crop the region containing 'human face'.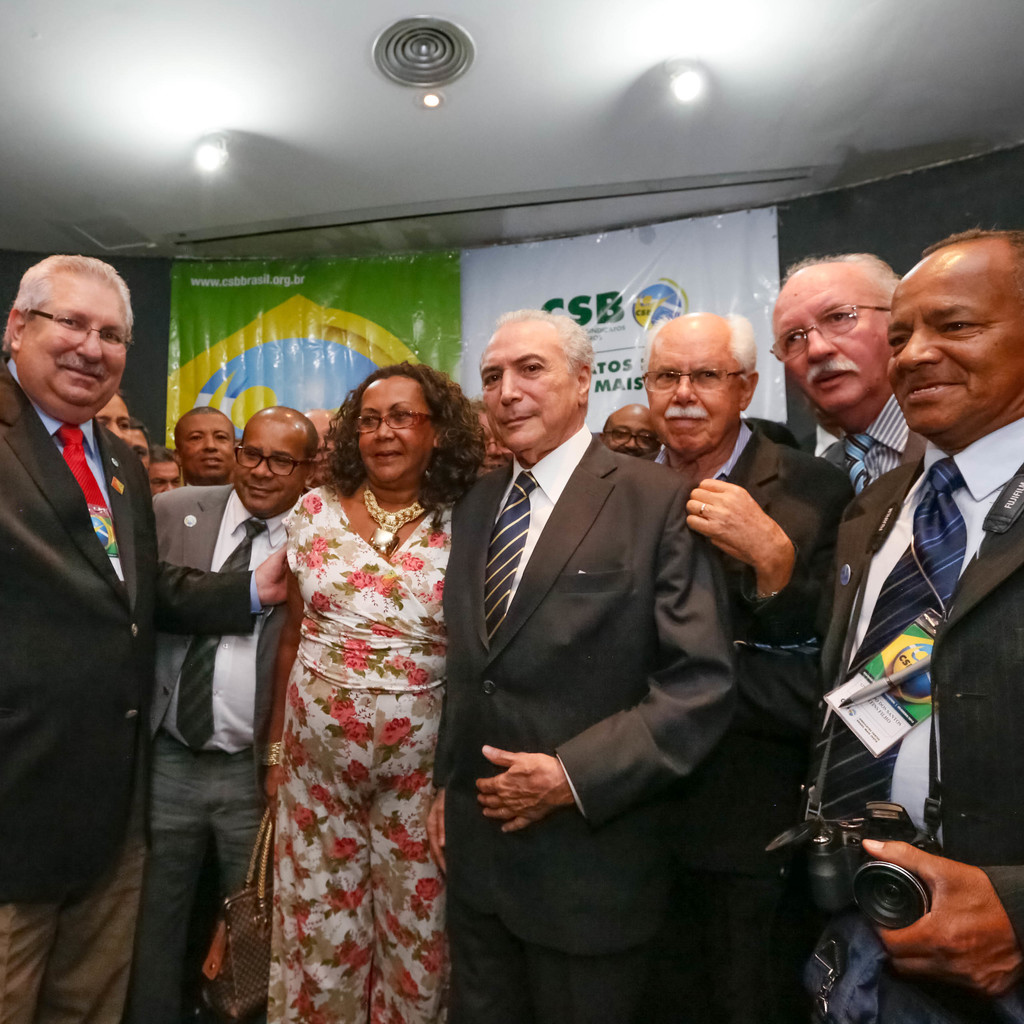
Crop region: pyautogui.locateOnScreen(603, 415, 655, 461).
